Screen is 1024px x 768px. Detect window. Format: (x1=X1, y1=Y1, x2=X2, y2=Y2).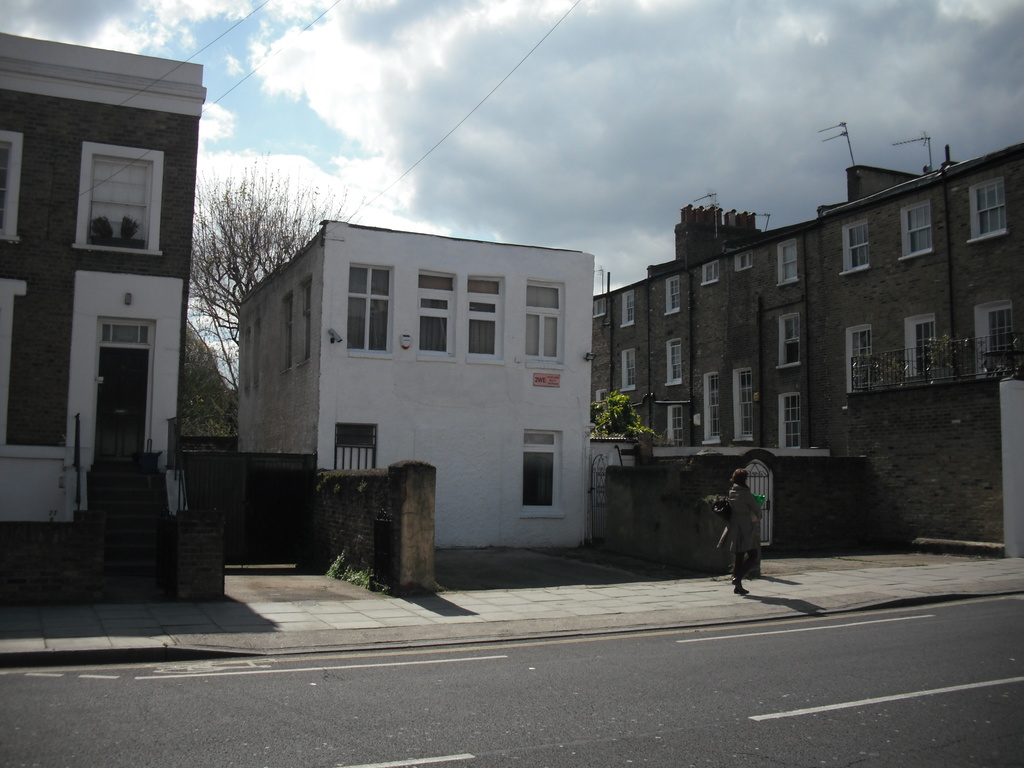
(x1=846, y1=327, x2=877, y2=390).
